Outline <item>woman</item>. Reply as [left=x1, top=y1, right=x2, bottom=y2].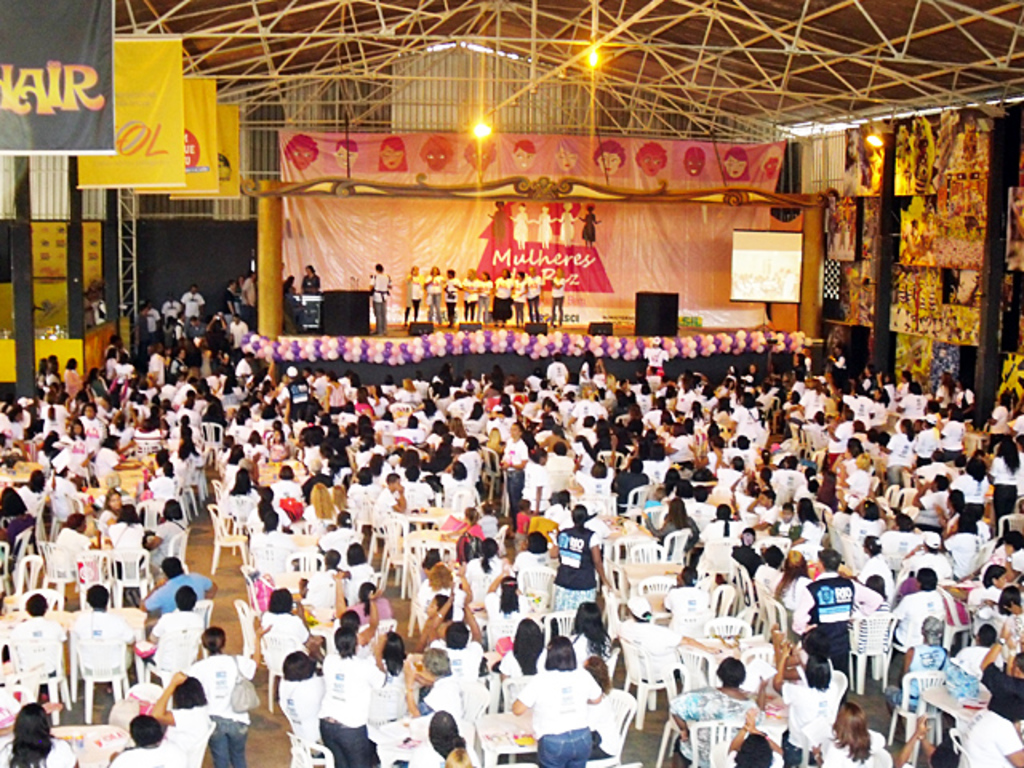
[left=875, top=384, right=888, bottom=416].
